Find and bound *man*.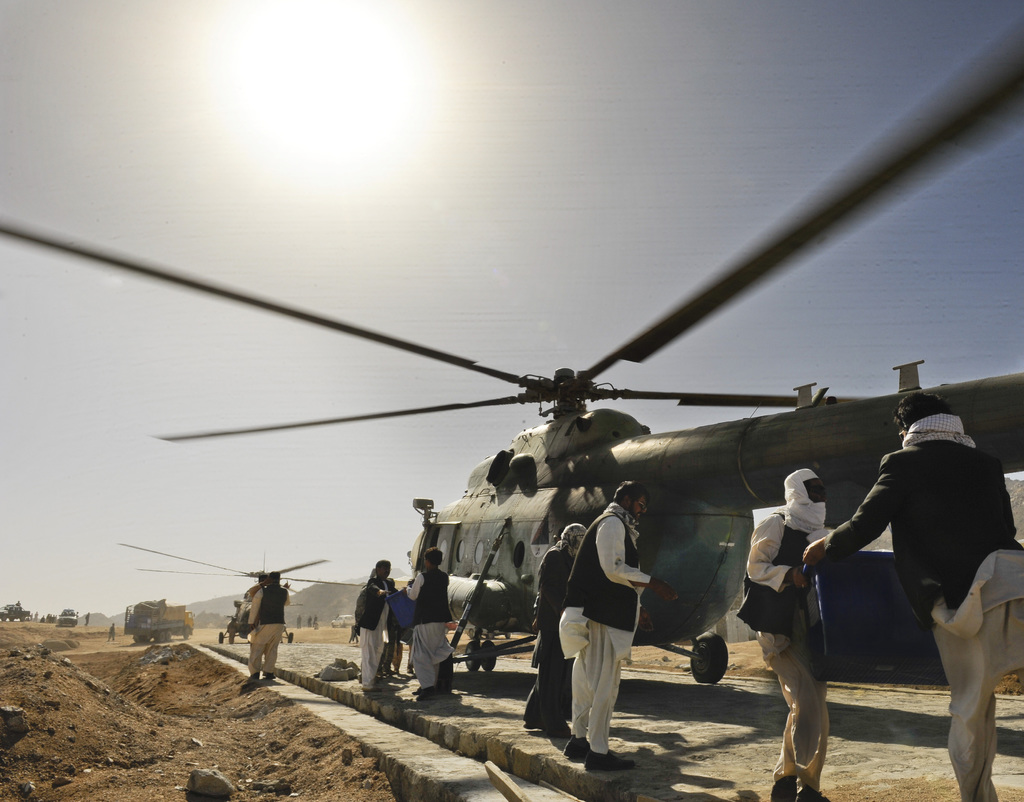
Bound: region(243, 572, 292, 682).
